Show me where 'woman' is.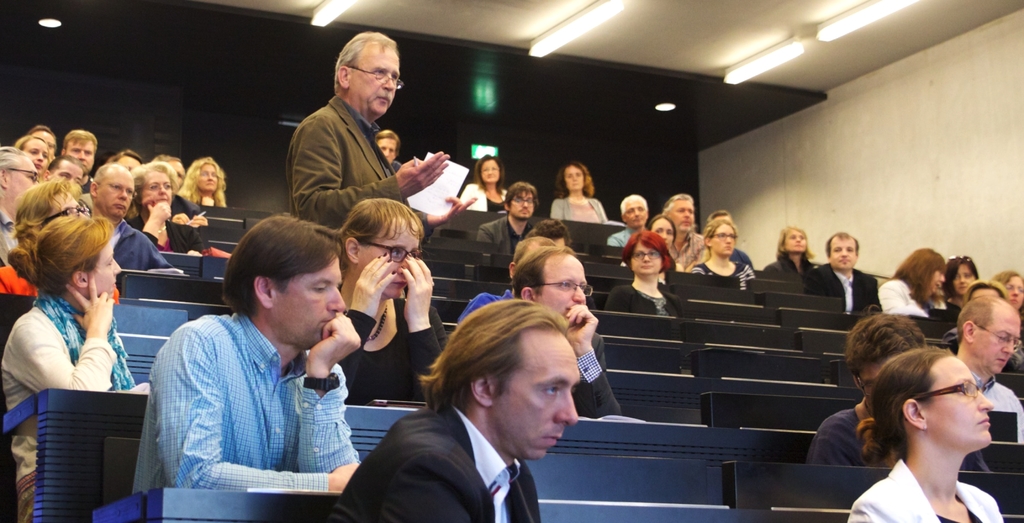
'woman' is at <box>614,225,676,309</box>.
